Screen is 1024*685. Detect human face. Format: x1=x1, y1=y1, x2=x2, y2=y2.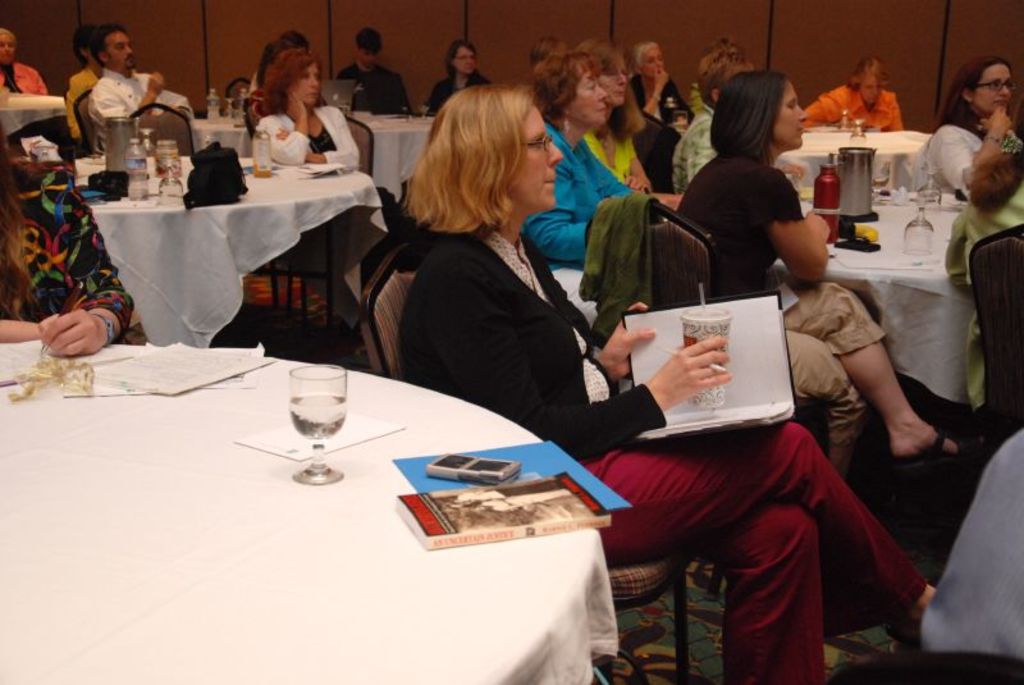
x1=856, y1=73, x2=883, y2=106.
